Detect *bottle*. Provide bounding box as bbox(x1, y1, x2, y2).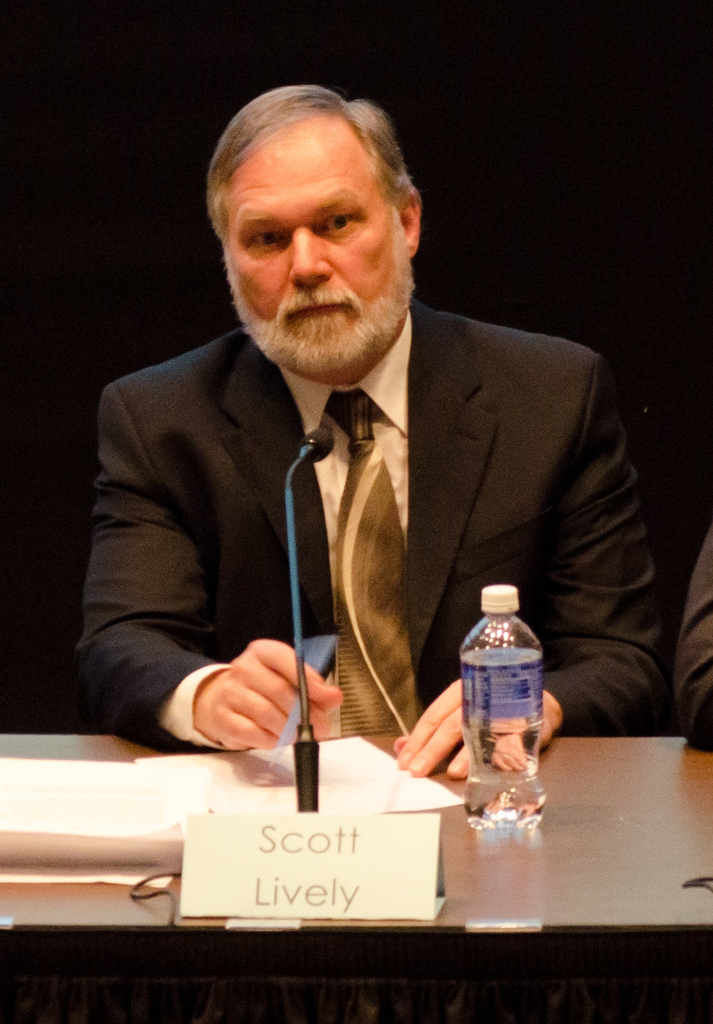
bbox(454, 578, 552, 818).
